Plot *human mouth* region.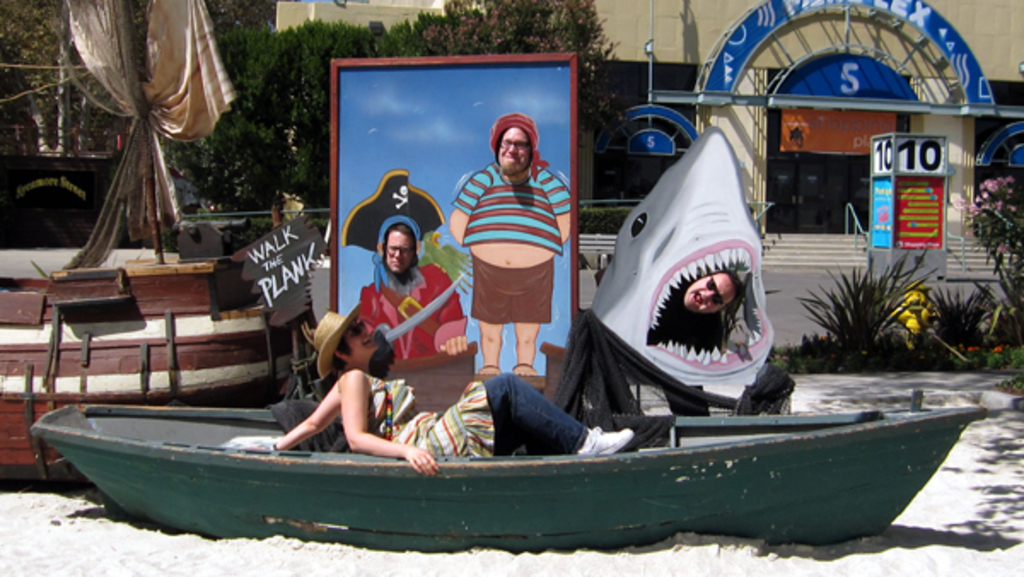
Plotted at left=358, top=333, right=375, bottom=350.
